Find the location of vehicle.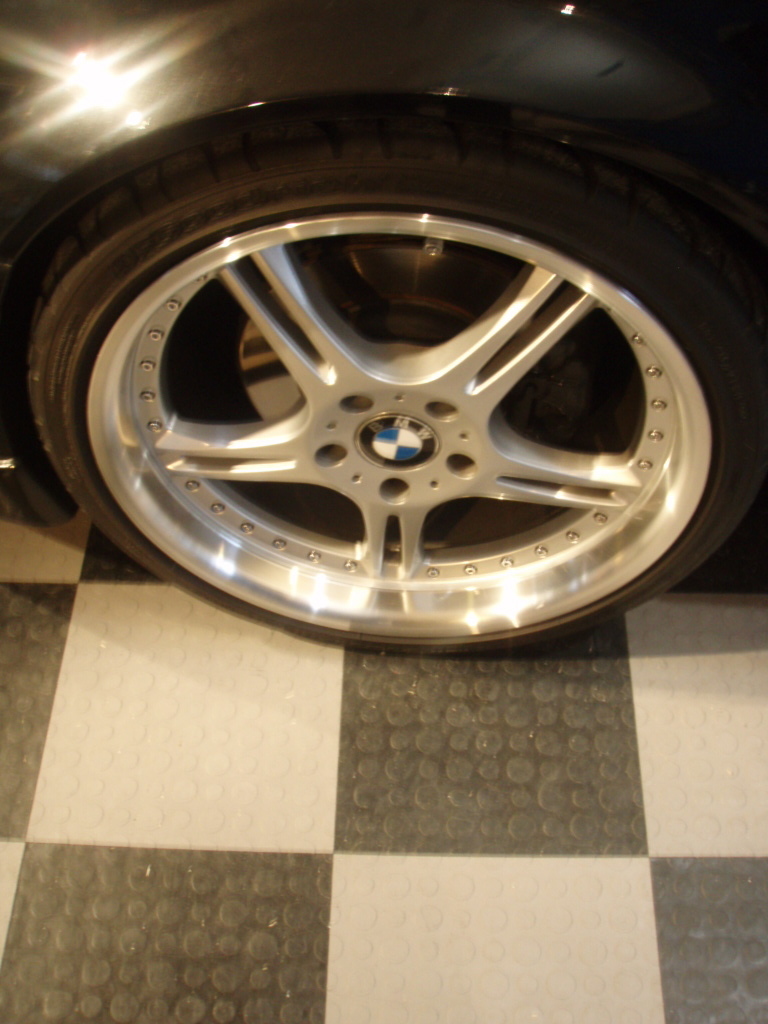
Location: <region>12, 114, 767, 655</region>.
